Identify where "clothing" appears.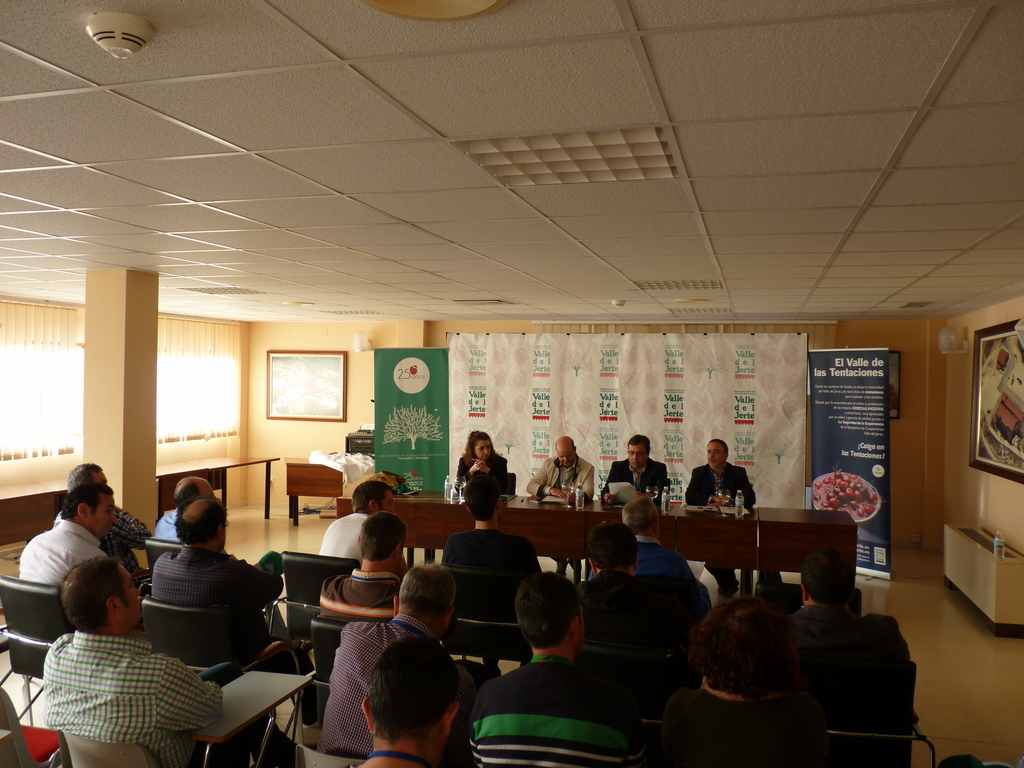
Appears at (left=660, top=698, right=776, bottom=767).
